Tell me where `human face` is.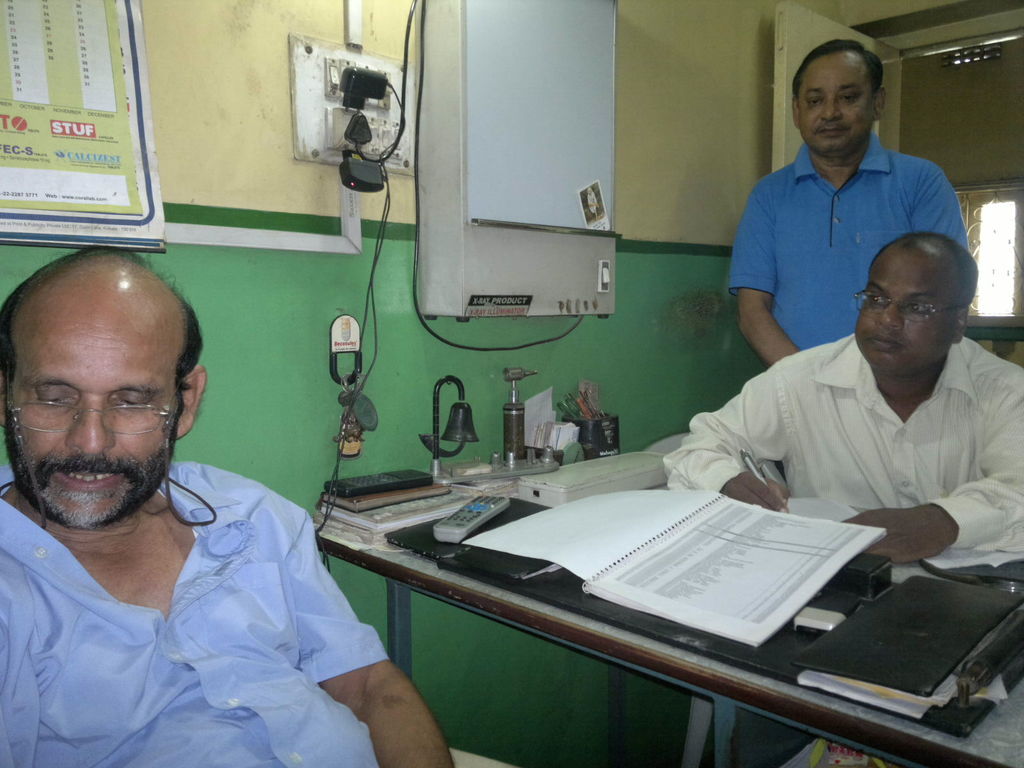
`human face` is at [left=796, top=50, right=877, bottom=156].
